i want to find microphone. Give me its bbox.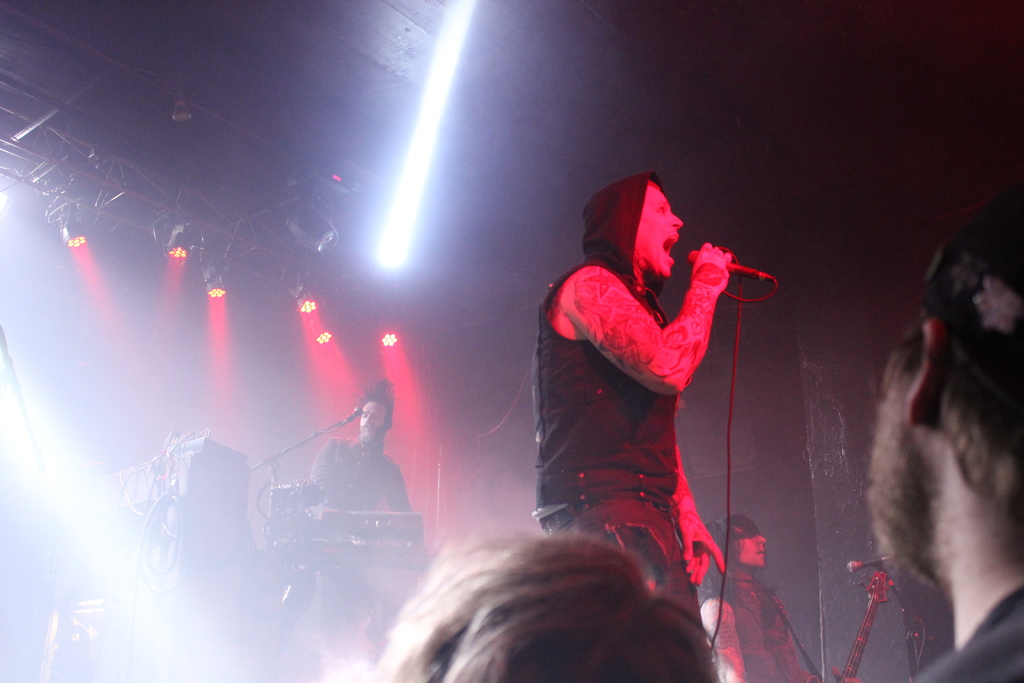
rect(684, 250, 772, 282).
